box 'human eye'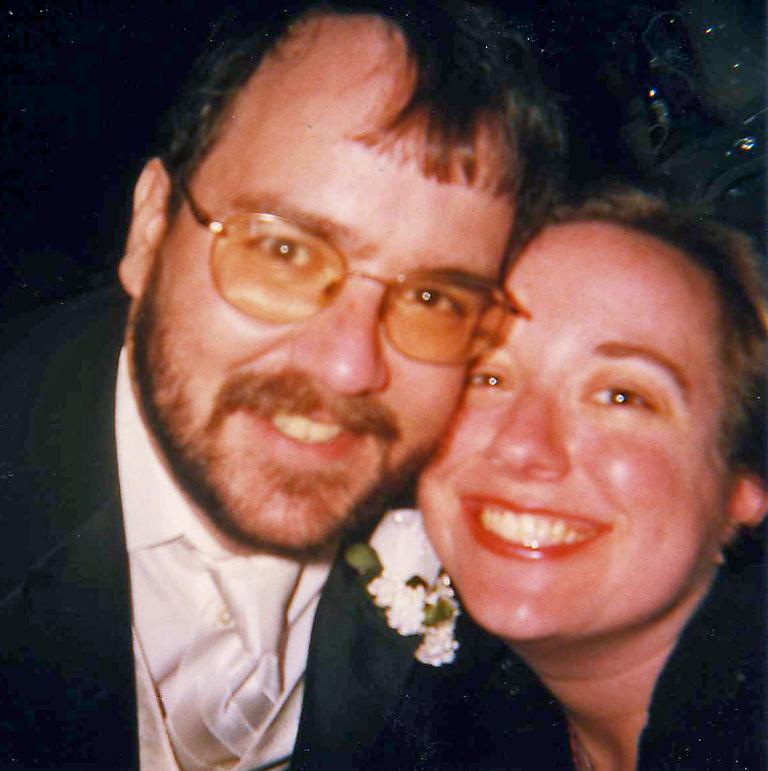
bbox=(239, 221, 324, 276)
